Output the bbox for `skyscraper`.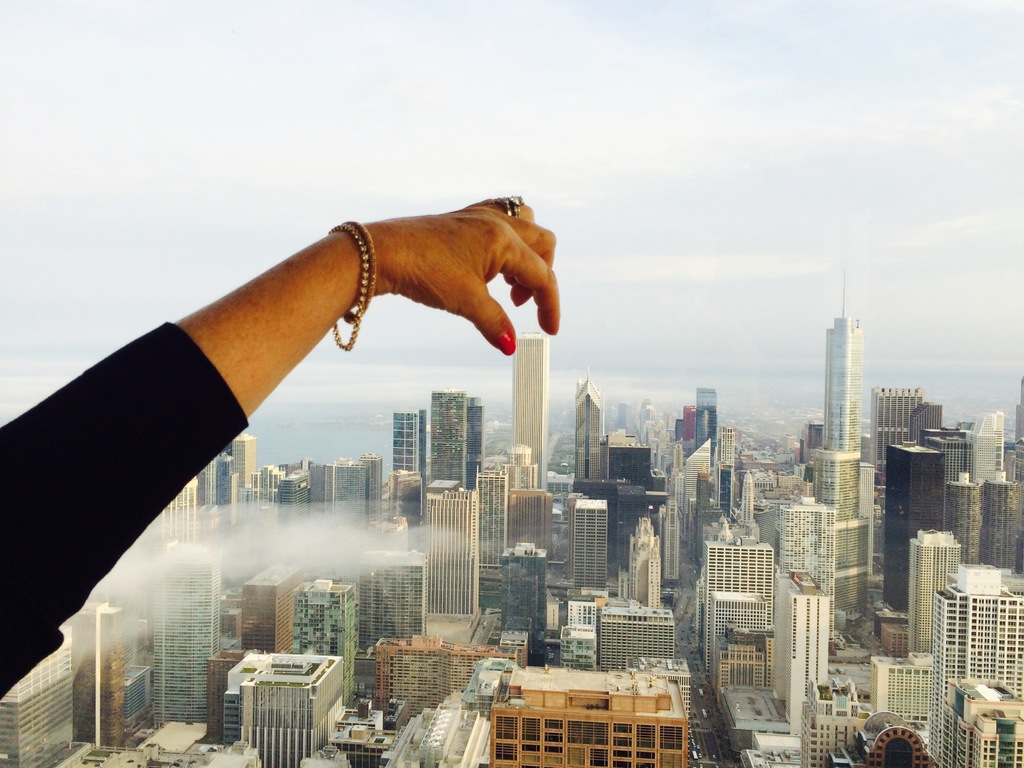
bbox(333, 458, 362, 523).
